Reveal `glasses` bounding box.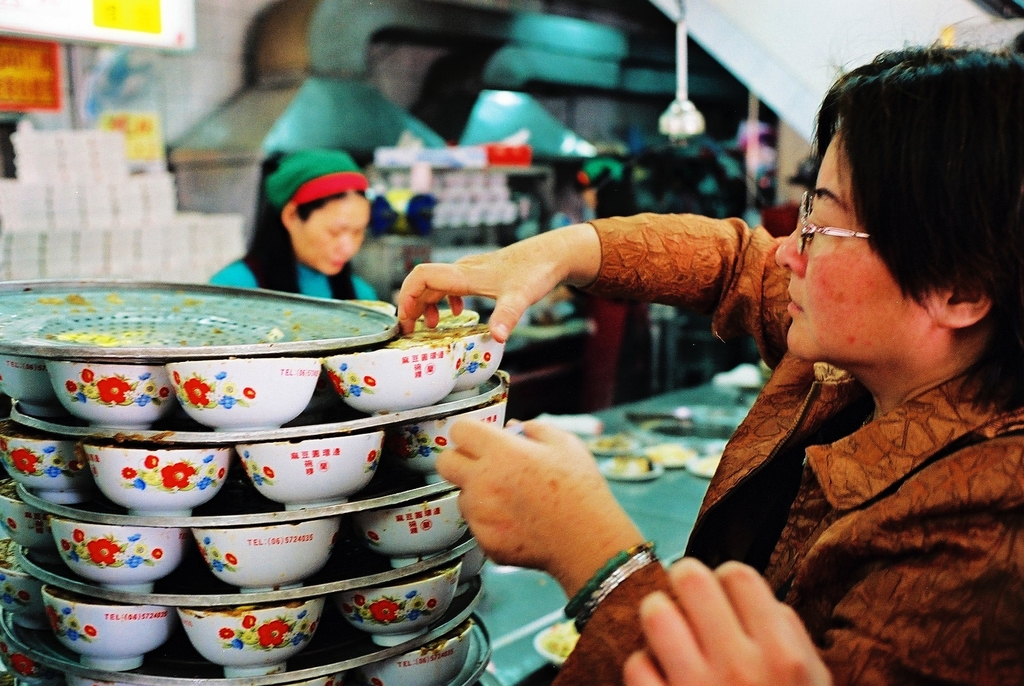
Revealed: bbox=[789, 211, 925, 267].
